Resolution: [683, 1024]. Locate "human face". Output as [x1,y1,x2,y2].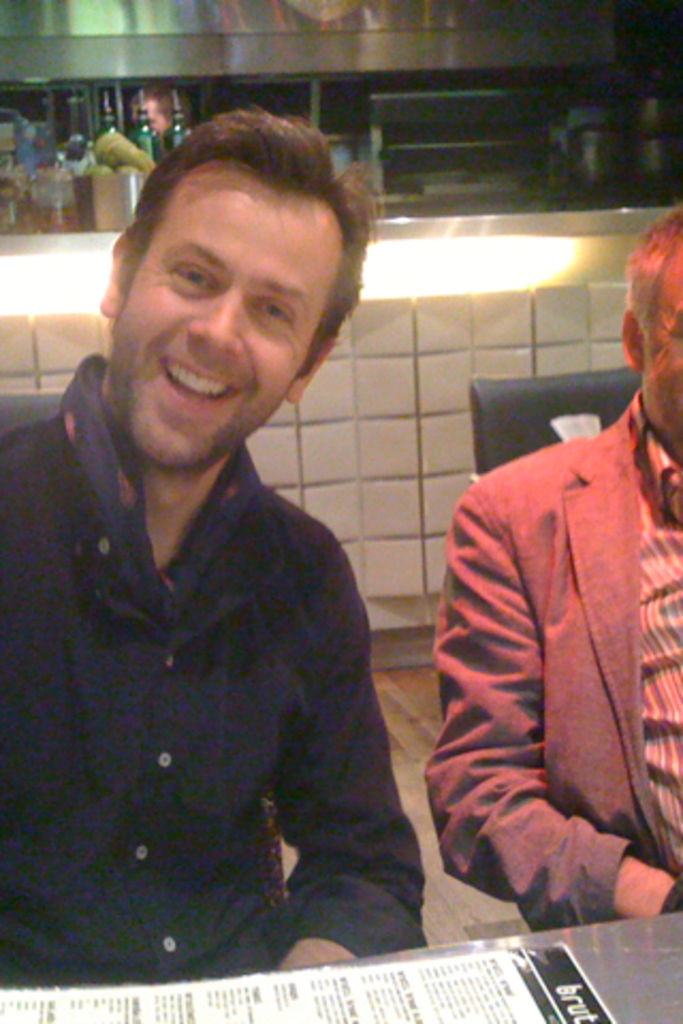
[645,226,681,450].
